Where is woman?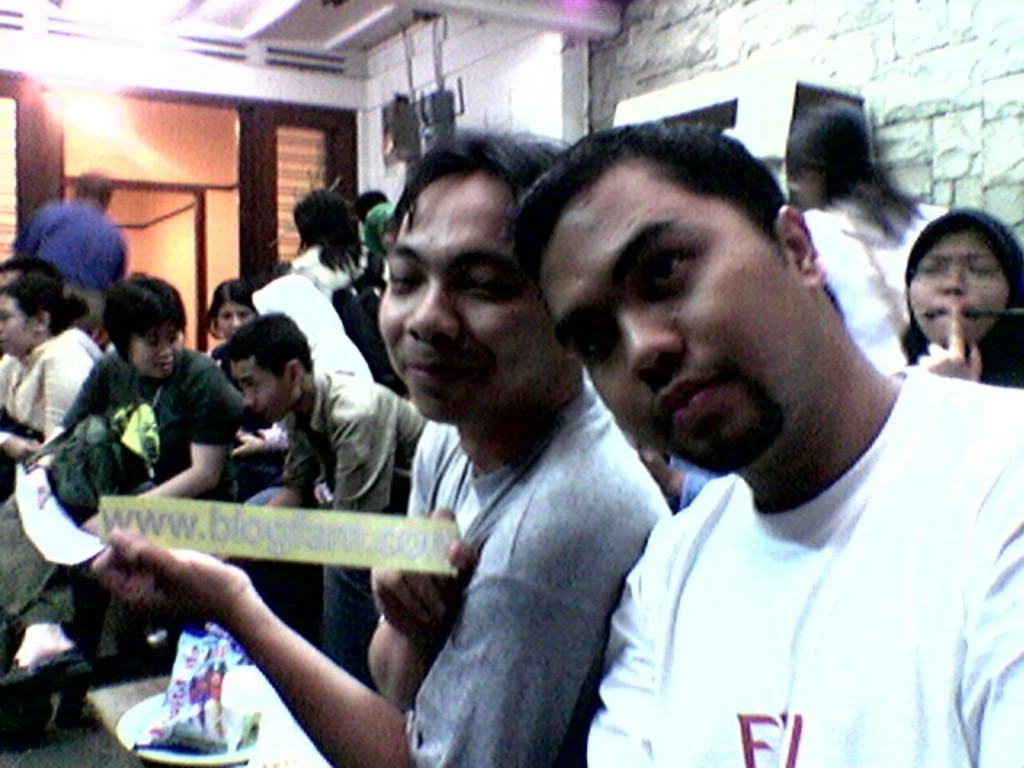
detection(773, 85, 960, 384).
